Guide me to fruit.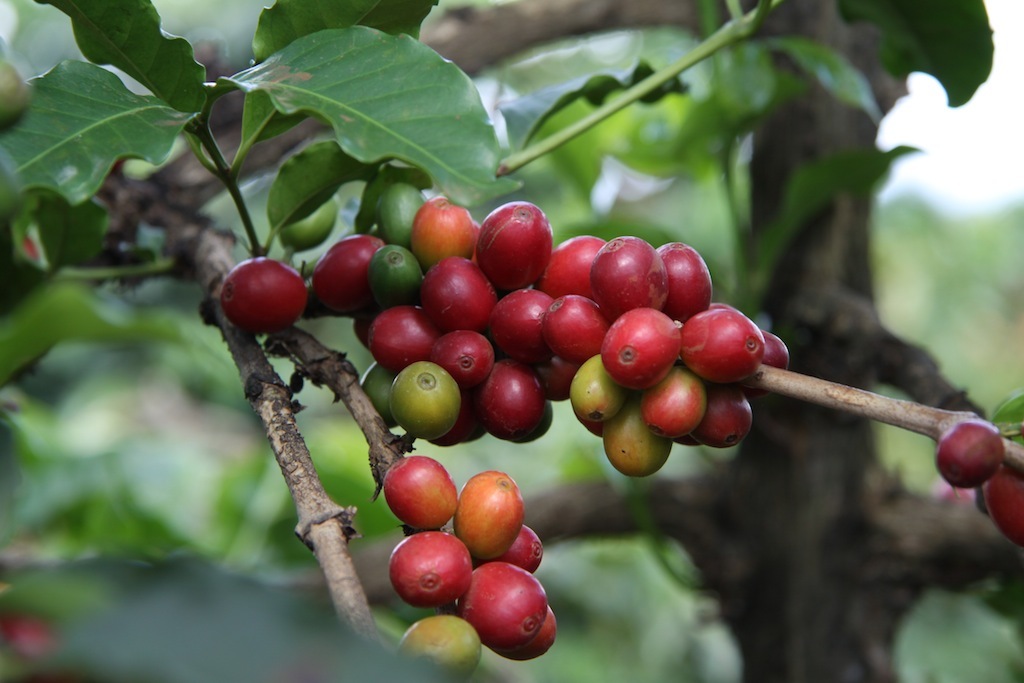
Guidance: {"left": 480, "top": 201, "right": 564, "bottom": 280}.
